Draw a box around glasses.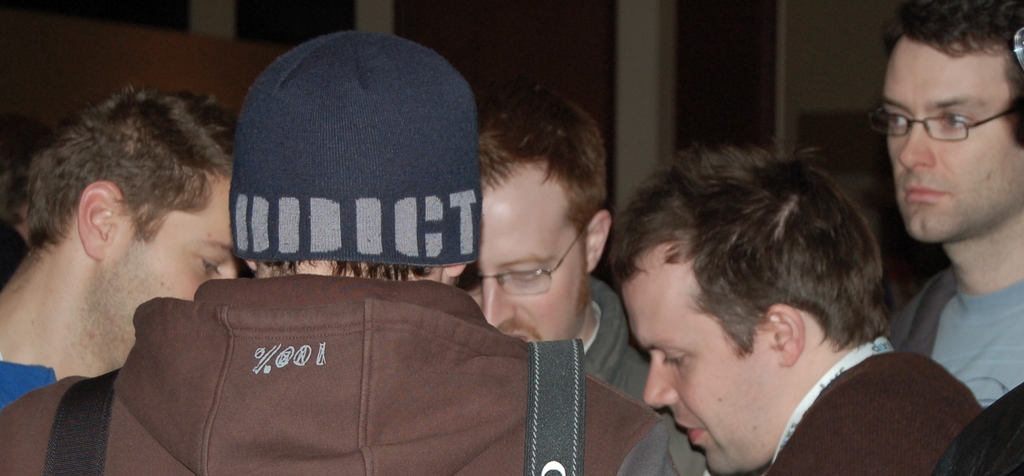
[464,222,588,299].
